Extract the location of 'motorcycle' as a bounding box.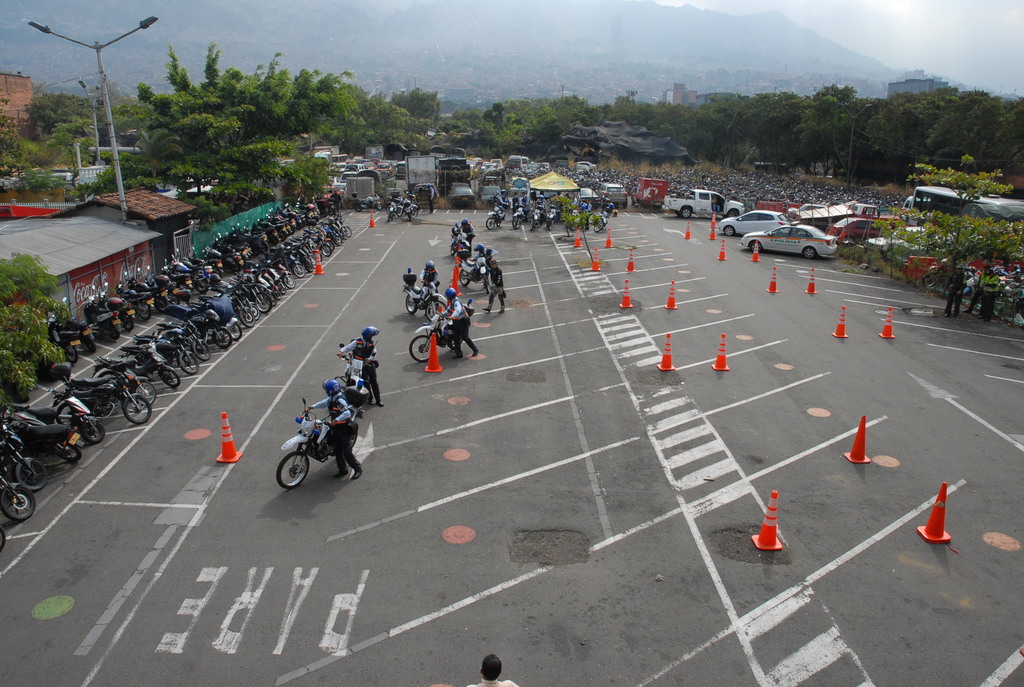
locate(401, 283, 447, 324).
